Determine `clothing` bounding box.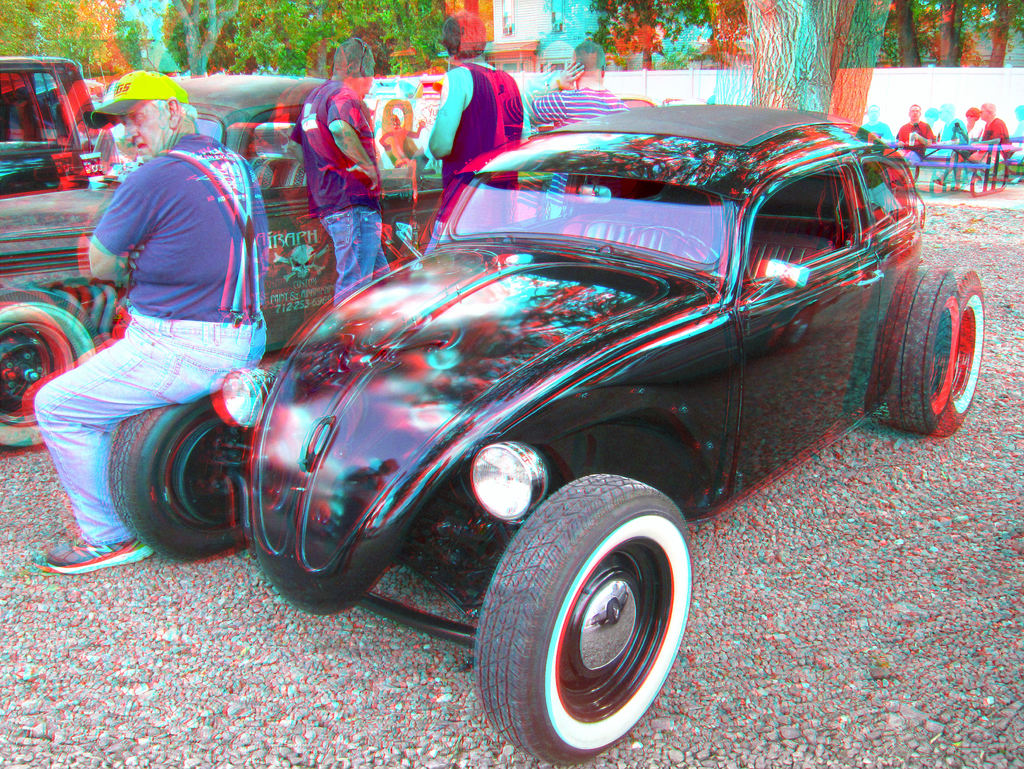
Determined: <box>314,81,374,181</box>.
